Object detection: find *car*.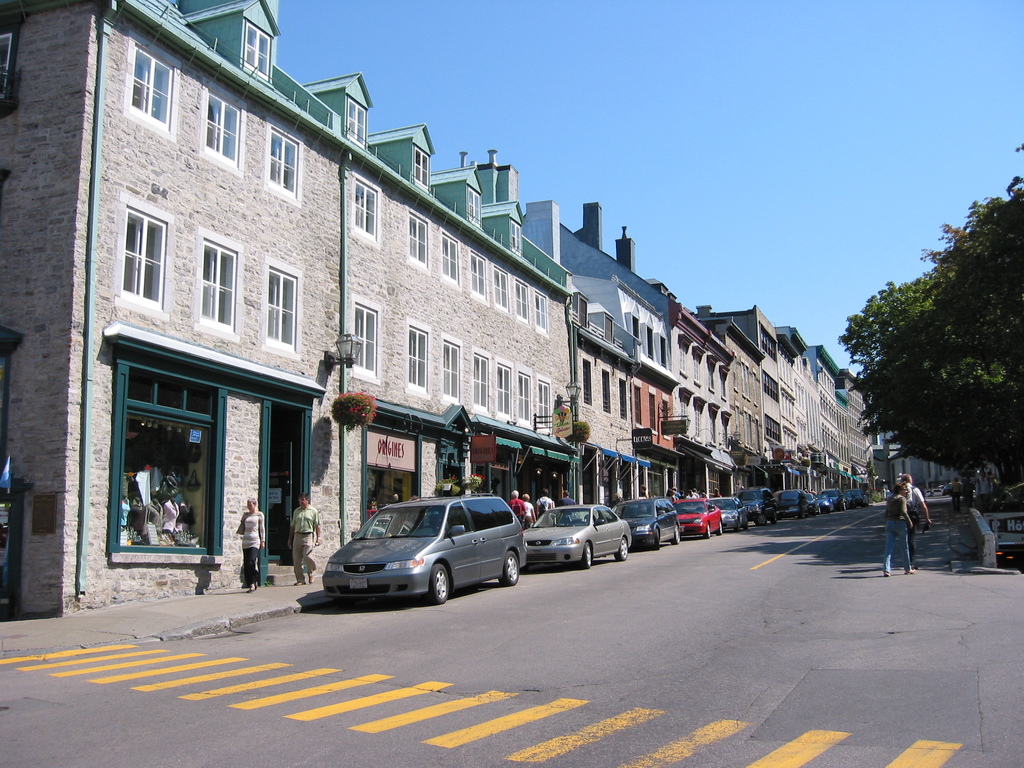
pyautogui.locateOnScreen(301, 494, 529, 610).
